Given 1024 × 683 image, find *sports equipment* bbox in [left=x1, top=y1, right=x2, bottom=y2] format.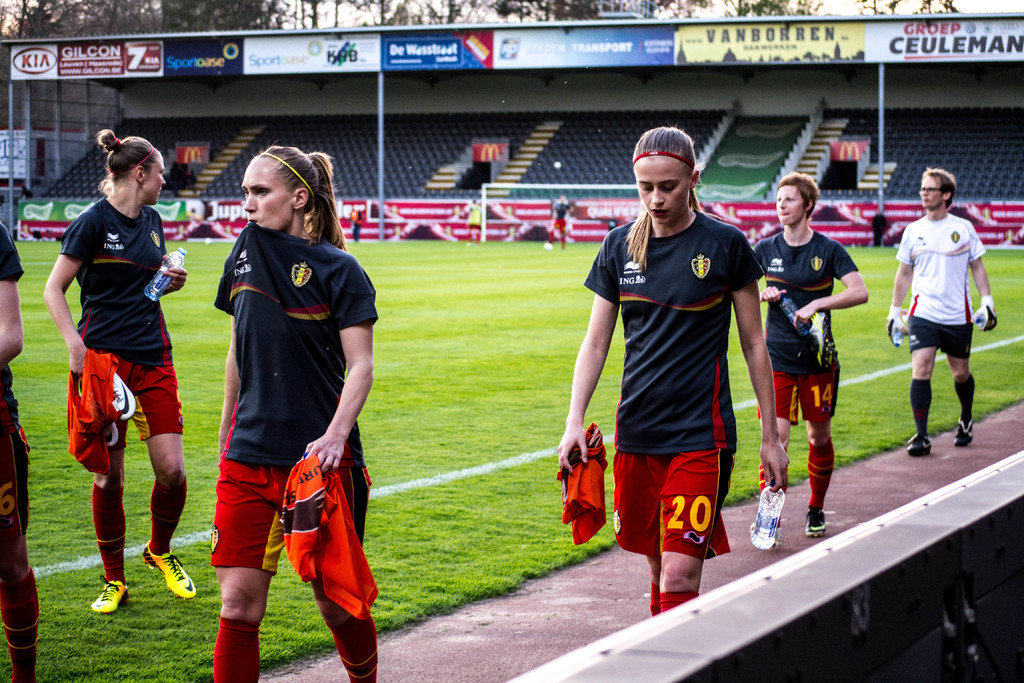
[left=90, top=573, right=129, bottom=614].
